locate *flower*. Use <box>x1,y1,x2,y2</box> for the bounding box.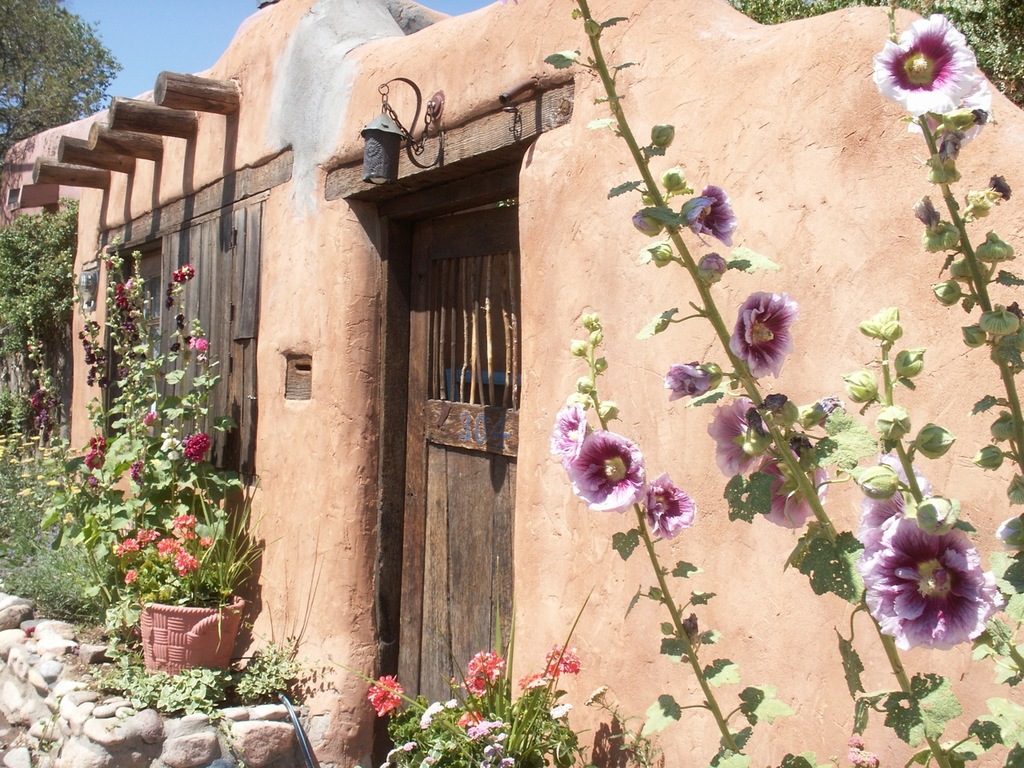
<box>859,454,933,548</box>.
